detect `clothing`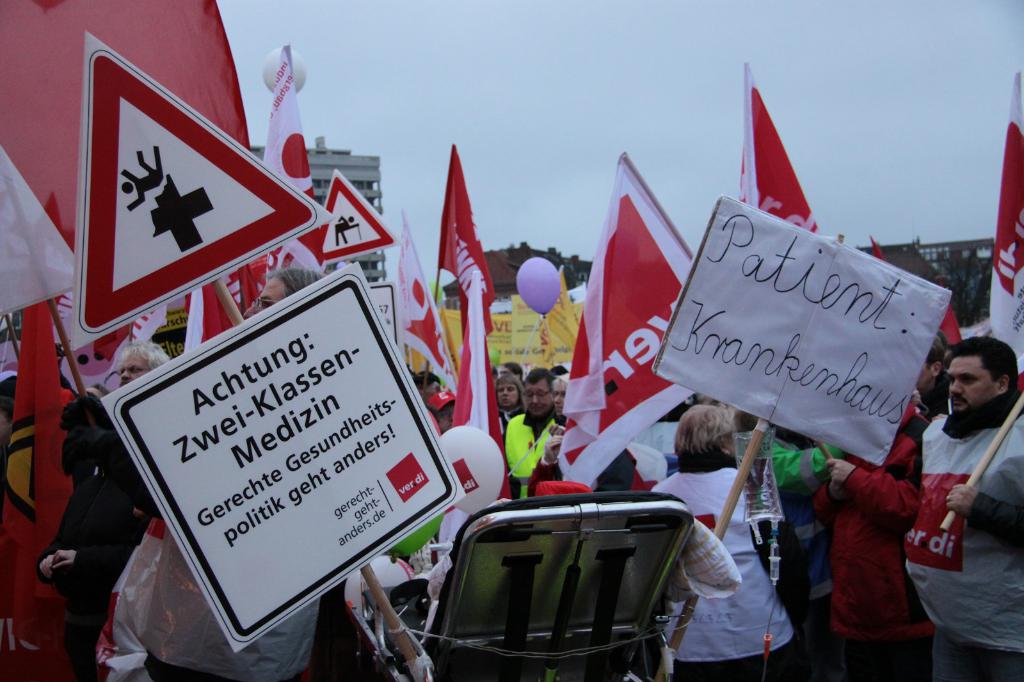
[left=44, top=467, right=140, bottom=681]
